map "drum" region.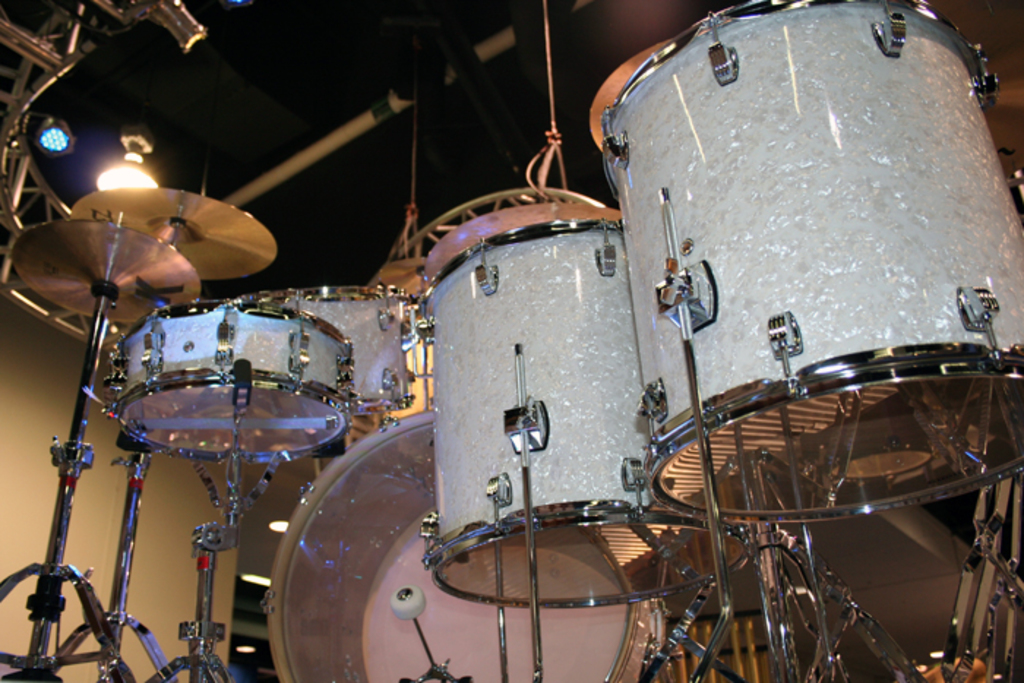
Mapped to <box>265,410,648,682</box>.
